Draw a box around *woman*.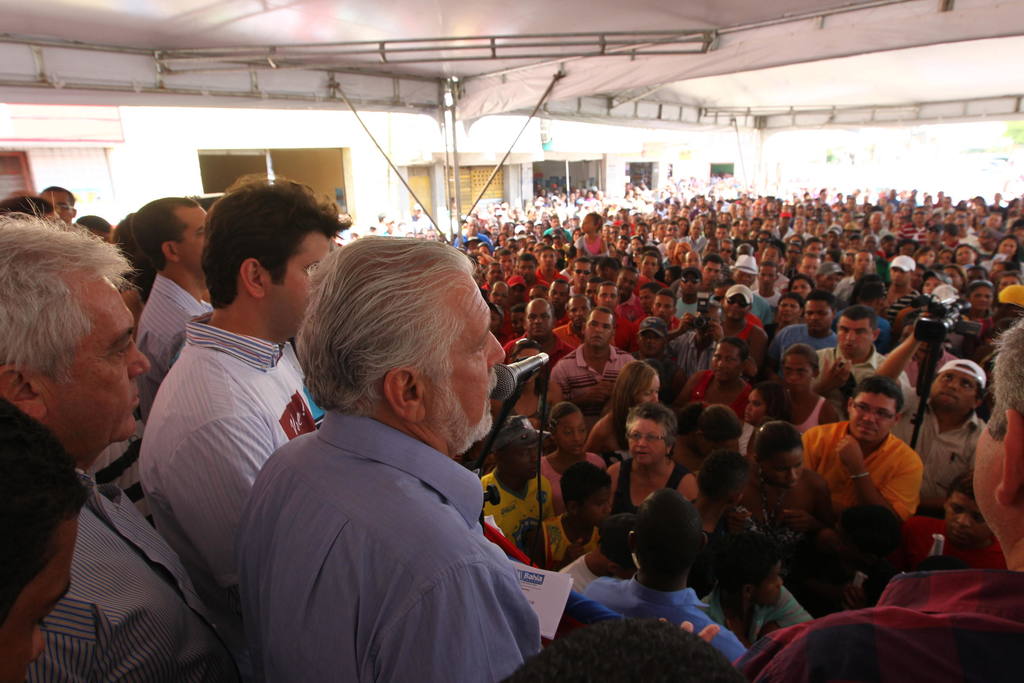
select_region(781, 342, 845, 432).
